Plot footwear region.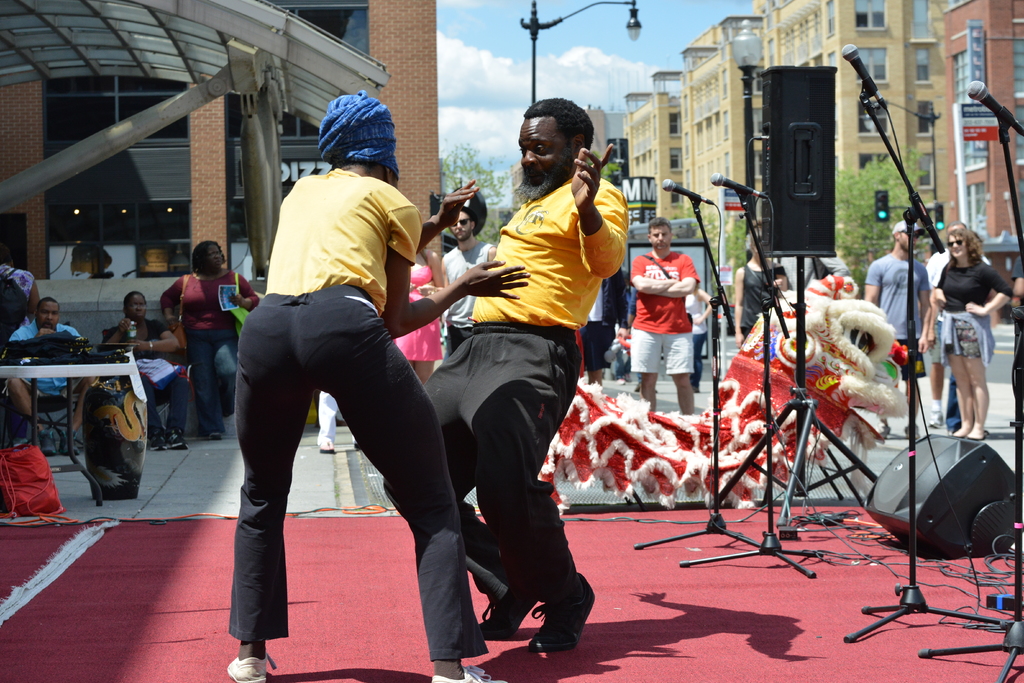
Plotted at {"left": 226, "top": 646, "right": 267, "bottom": 682}.
